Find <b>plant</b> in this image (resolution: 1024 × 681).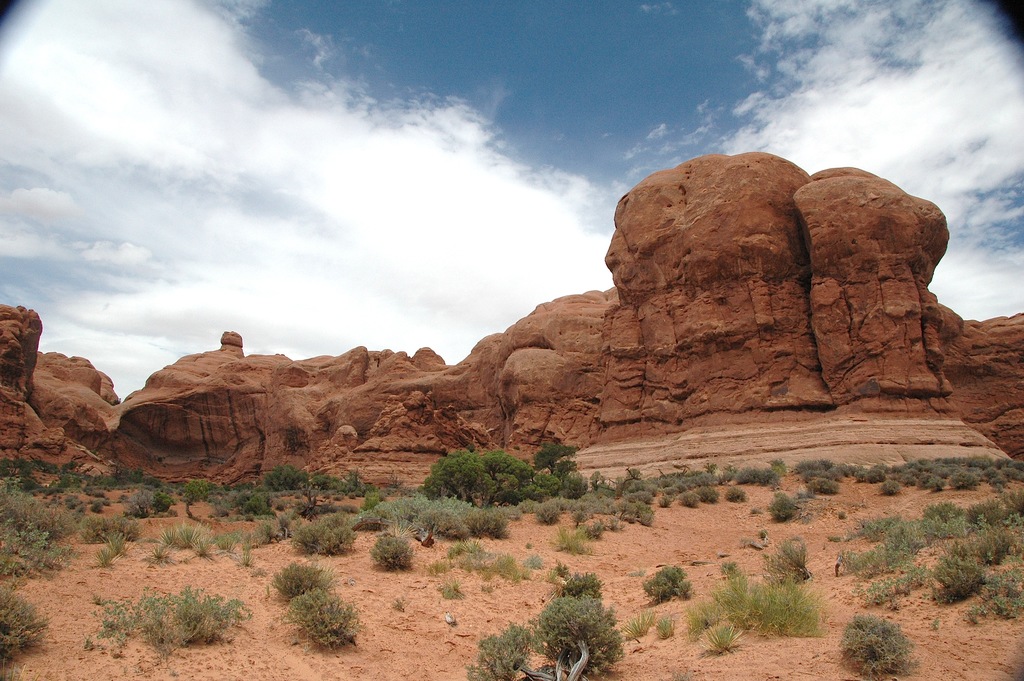
<bbox>556, 465, 604, 500</bbox>.
